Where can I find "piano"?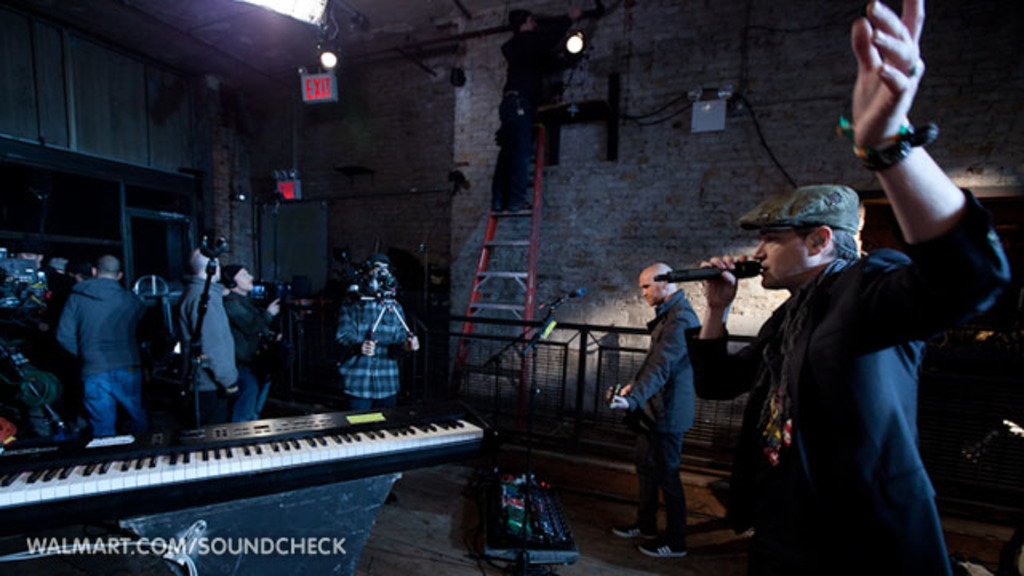
You can find it at locate(6, 389, 494, 574).
